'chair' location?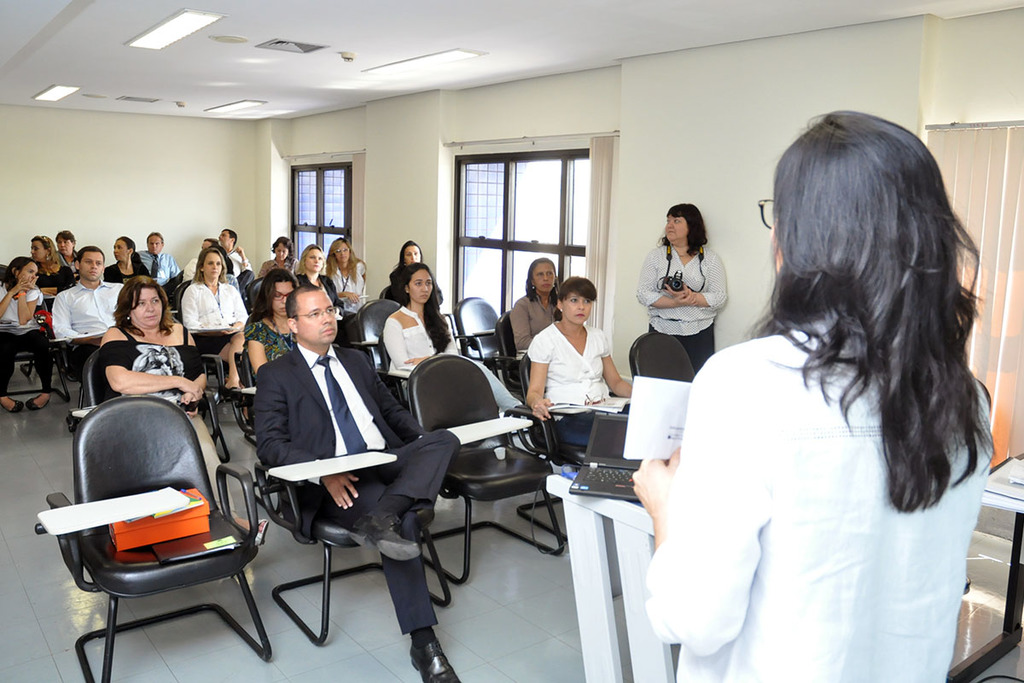
[513,355,588,547]
